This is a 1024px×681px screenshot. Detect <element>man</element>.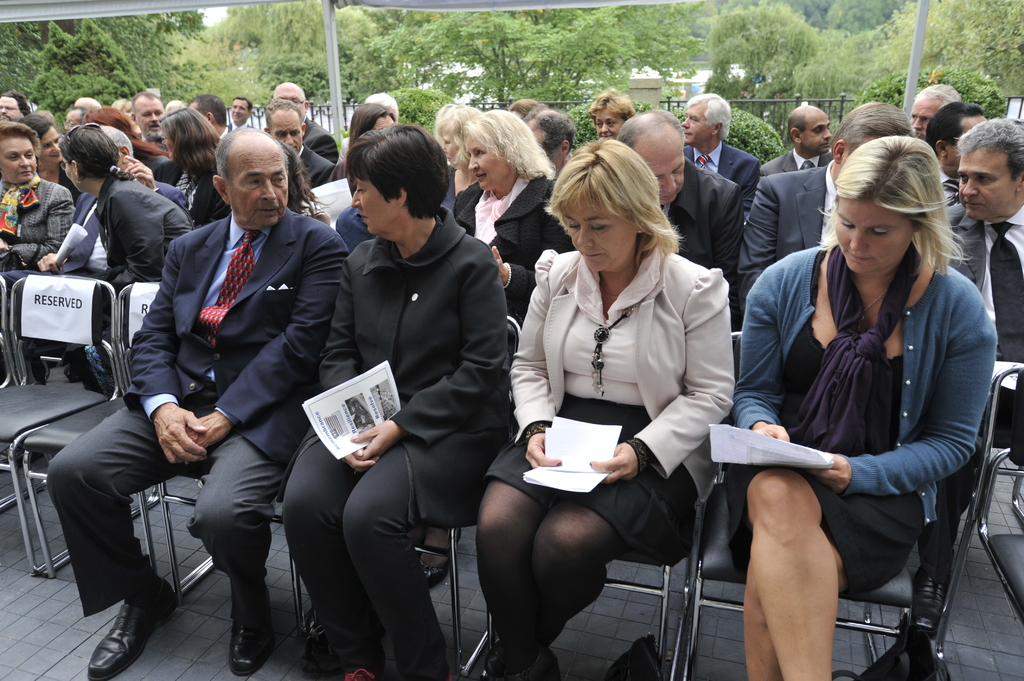
261, 99, 341, 186.
